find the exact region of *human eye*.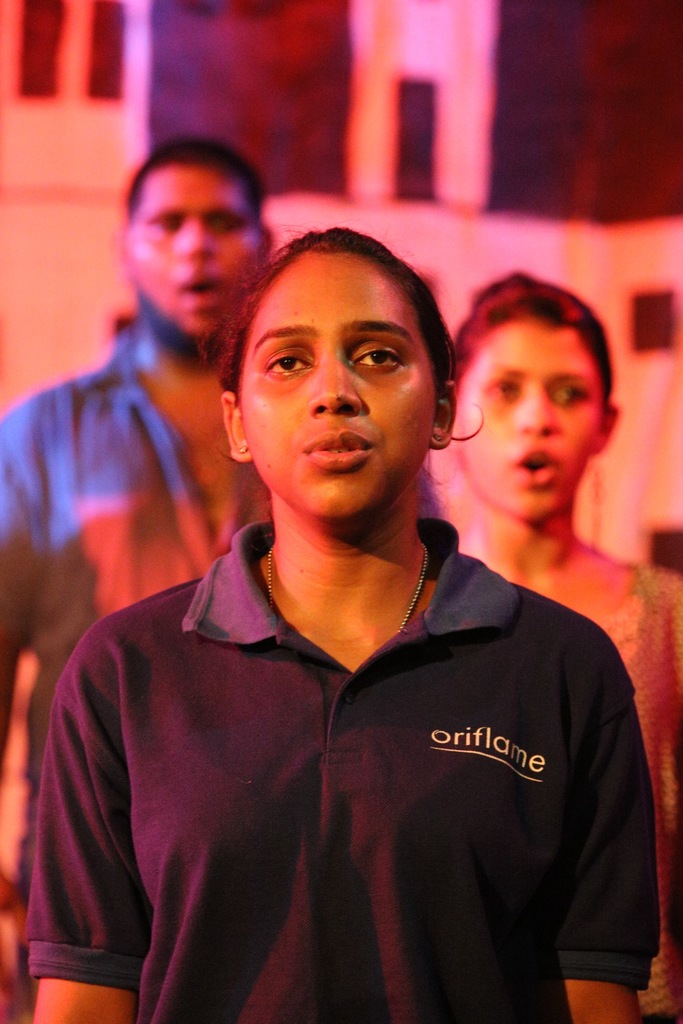
Exact region: l=155, t=216, r=183, b=232.
